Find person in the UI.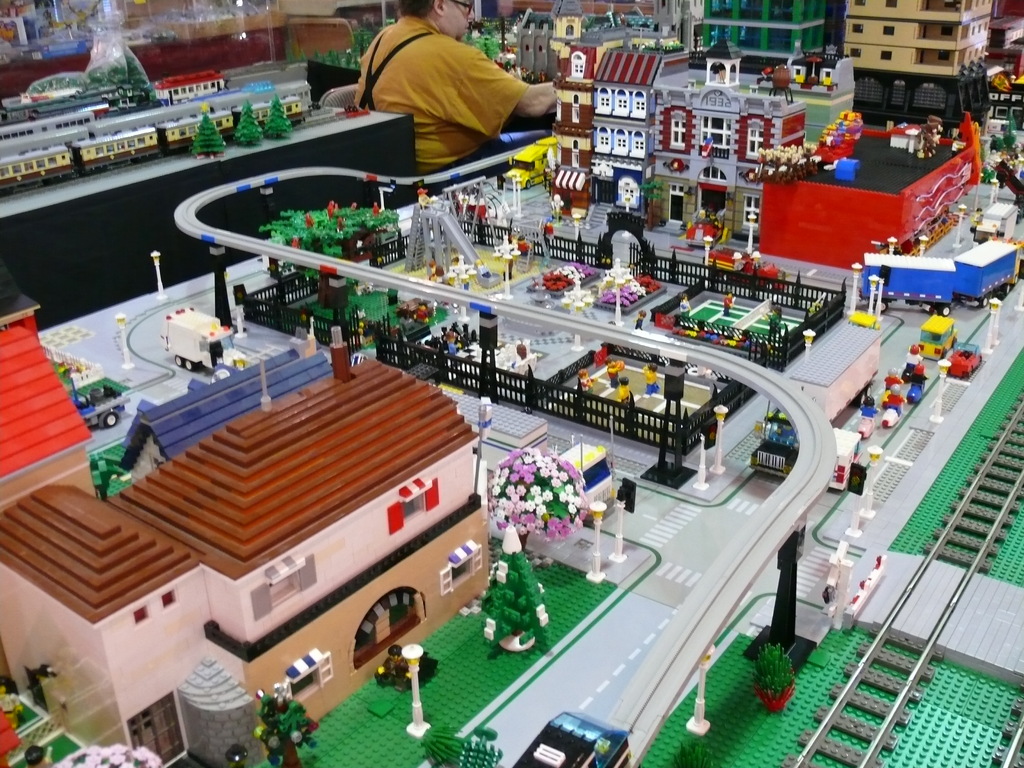
UI element at {"left": 353, "top": 0, "right": 558, "bottom": 174}.
